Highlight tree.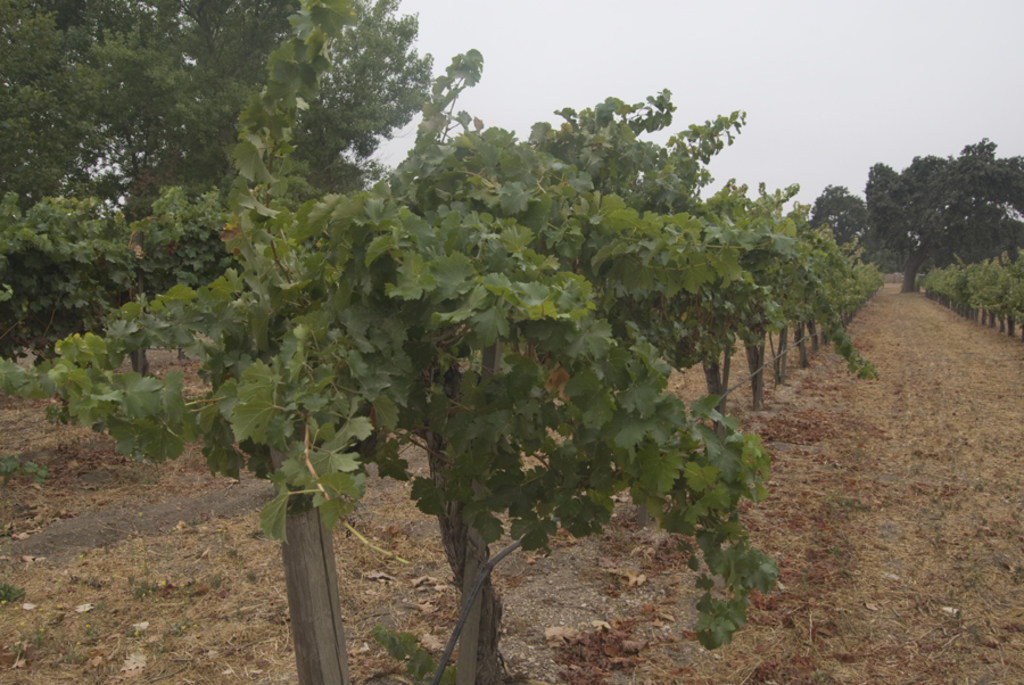
Highlighted region: left=810, top=172, right=866, bottom=258.
